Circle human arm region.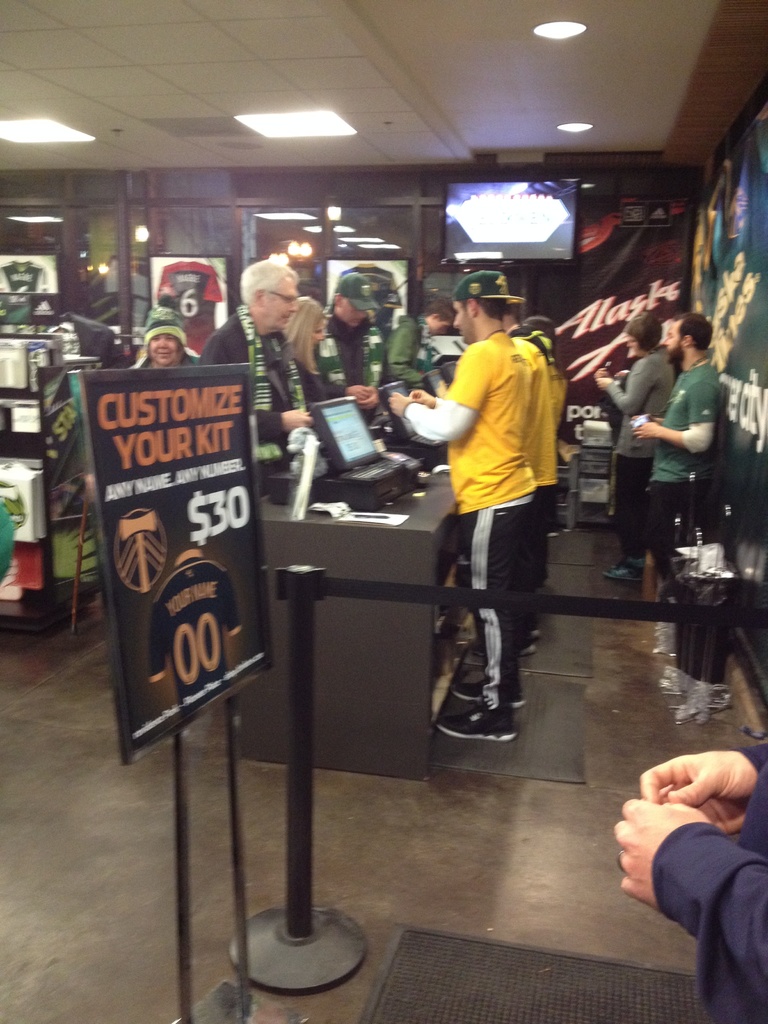
Region: <bbox>611, 798, 767, 1023</bbox>.
